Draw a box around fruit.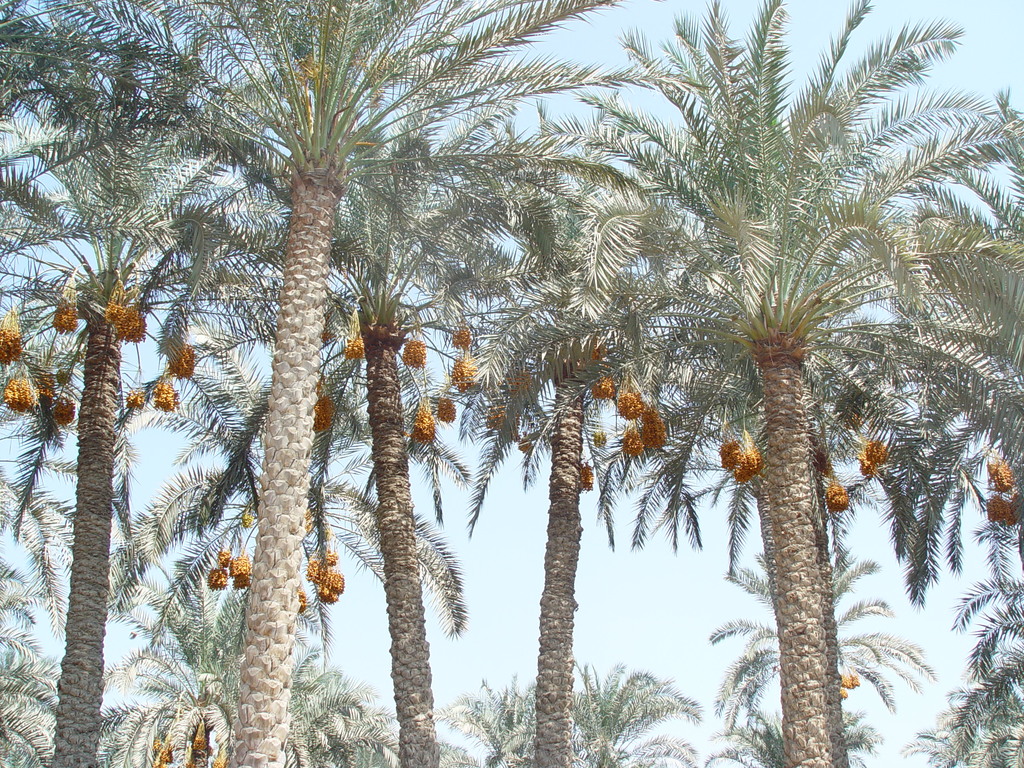
rect(589, 370, 616, 401).
